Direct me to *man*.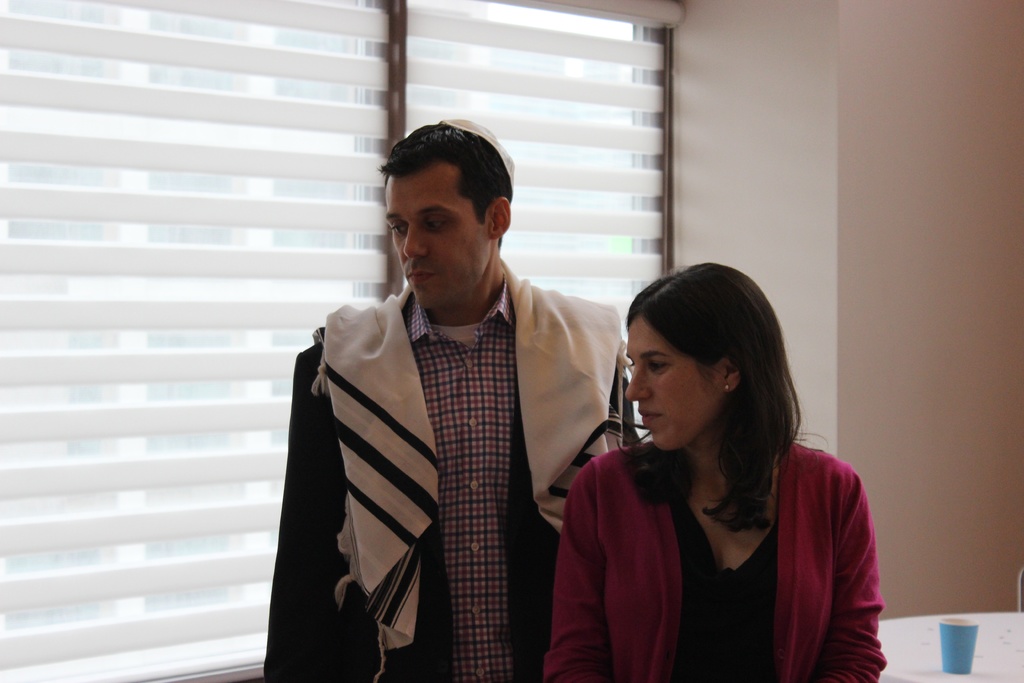
Direction: (left=276, top=136, right=617, bottom=674).
